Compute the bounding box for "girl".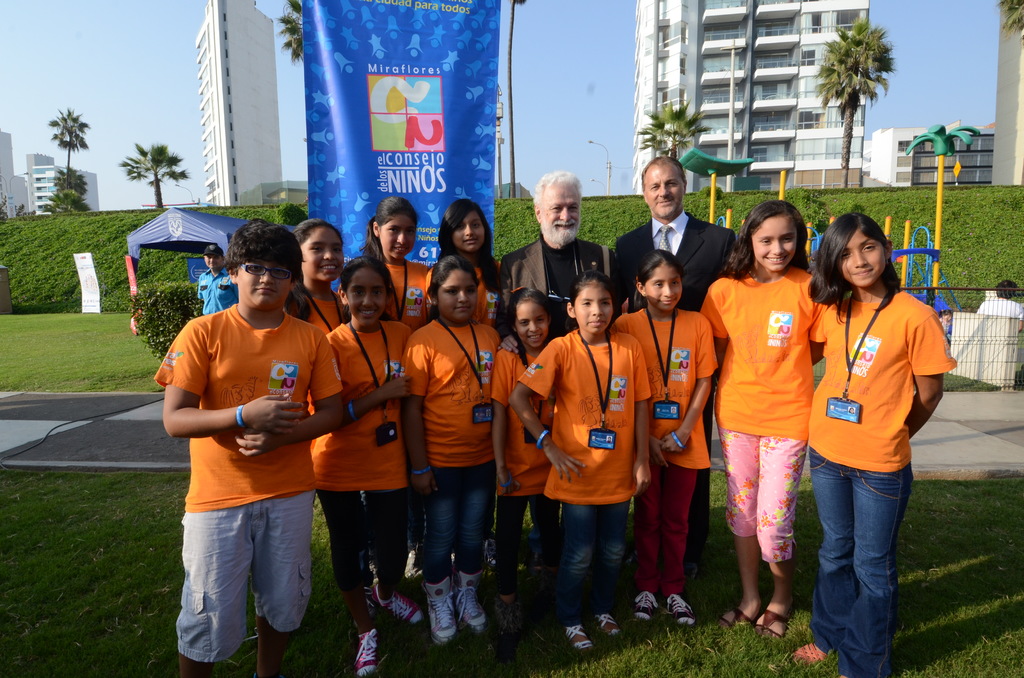
(705,174,838,650).
